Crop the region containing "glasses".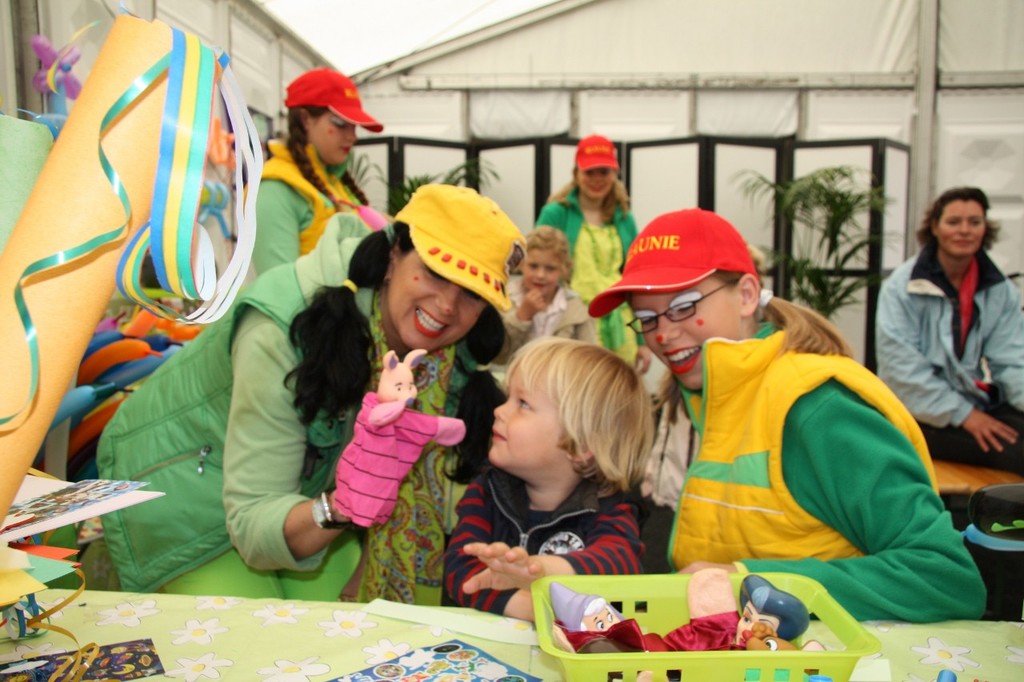
Crop region: x1=626, y1=279, x2=734, y2=335.
